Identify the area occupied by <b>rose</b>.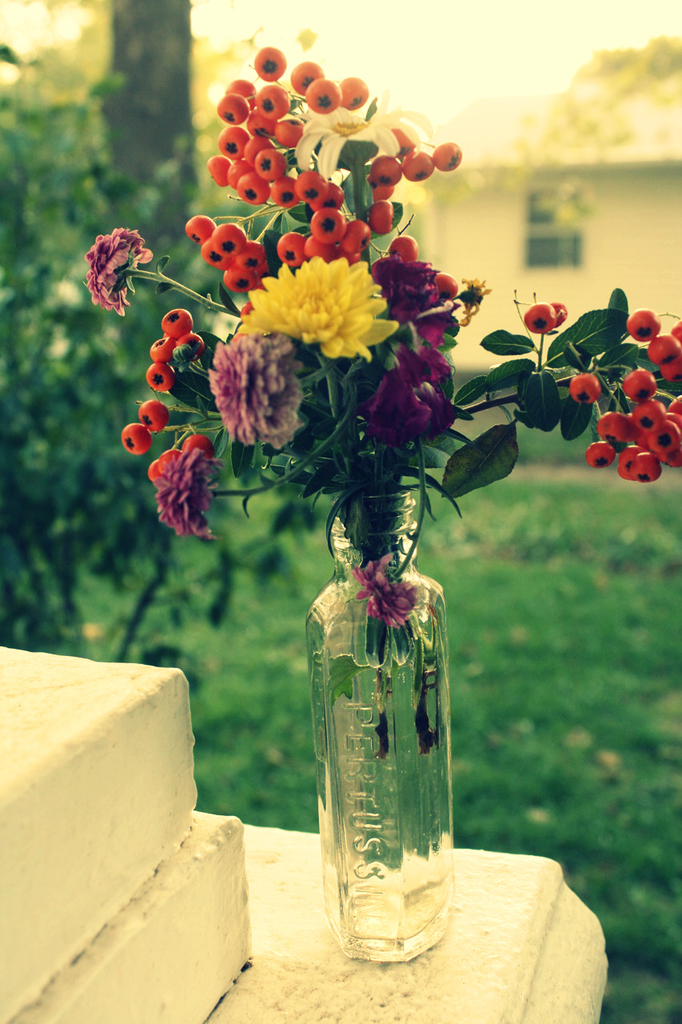
Area: (x1=208, y1=329, x2=305, y2=449).
